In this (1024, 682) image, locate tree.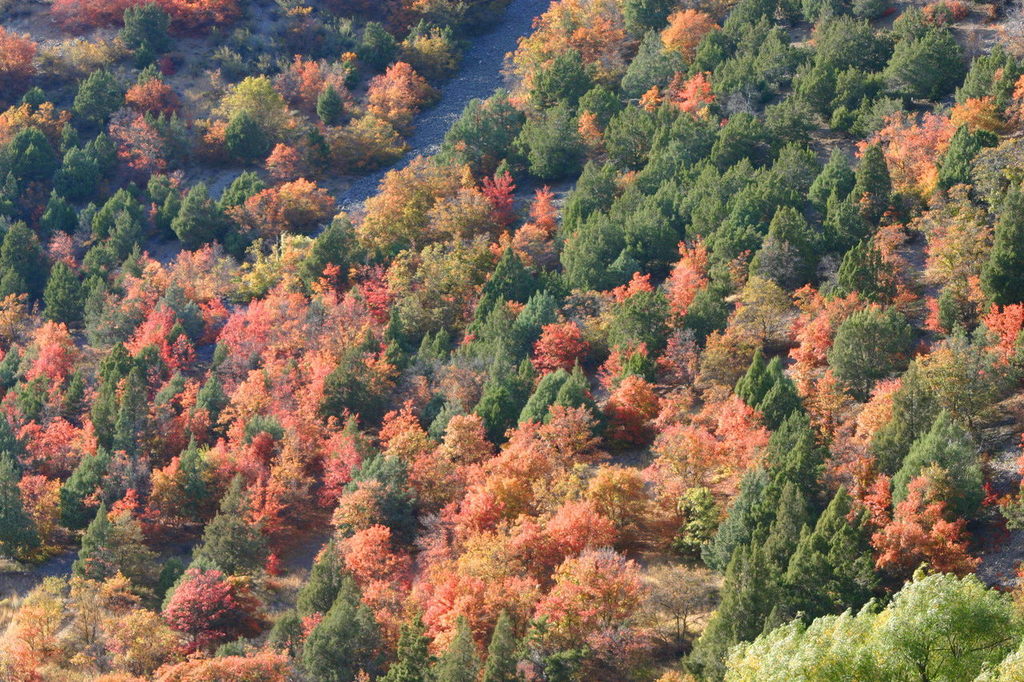
Bounding box: locate(867, 474, 971, 585).
